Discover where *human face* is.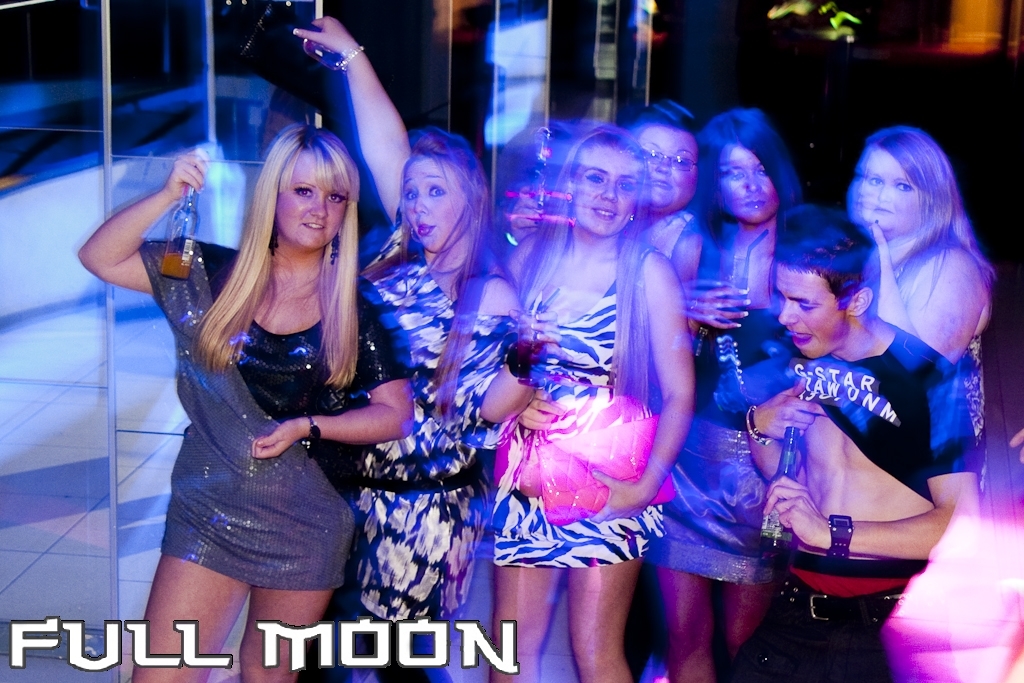
Discovered at bbox(720, 147, 777, 227).
